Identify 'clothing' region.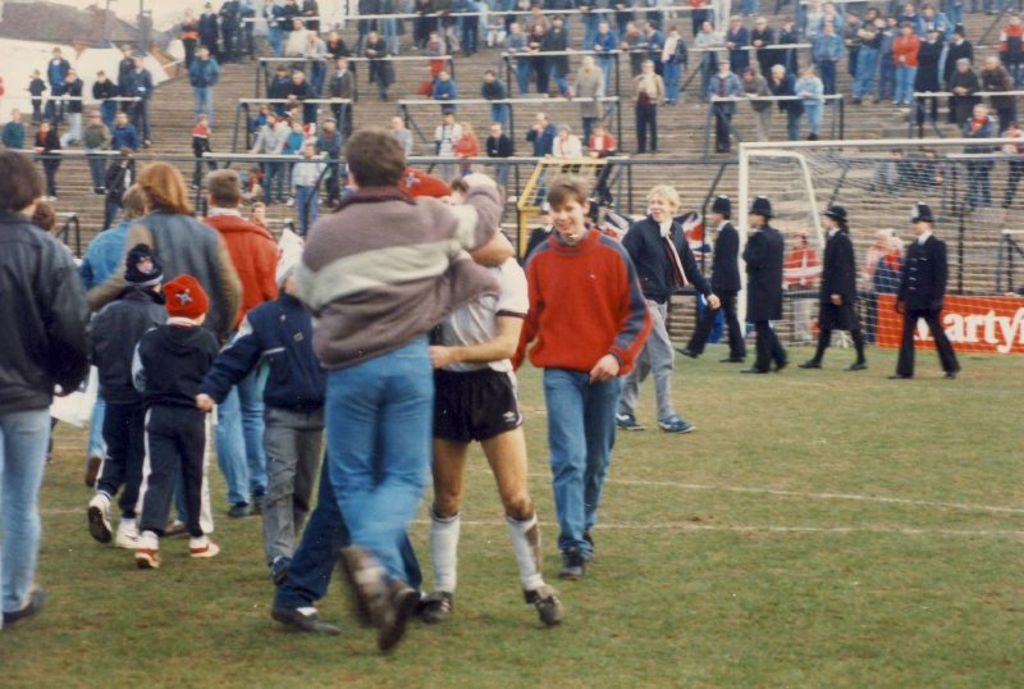
Region: 370, 3, 392, 59.
